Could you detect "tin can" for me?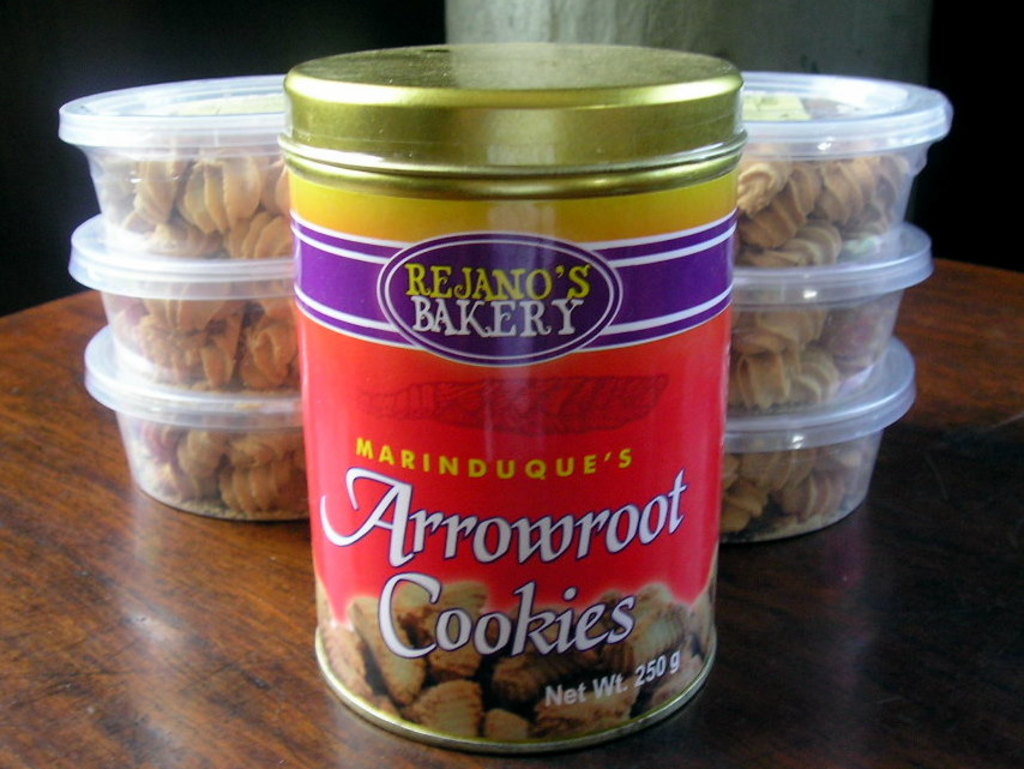
Detection result: <bbox>281, 40, 741, 750</bbox>.
